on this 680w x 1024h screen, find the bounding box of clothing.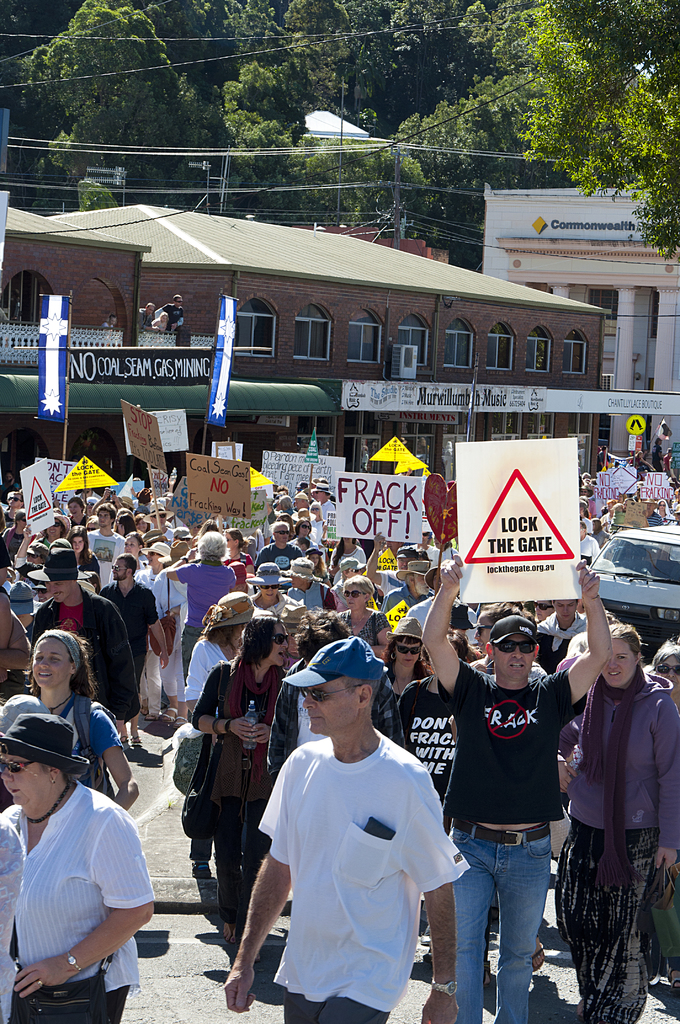
Bounding box: rect(548, 660, 679, 1023).
